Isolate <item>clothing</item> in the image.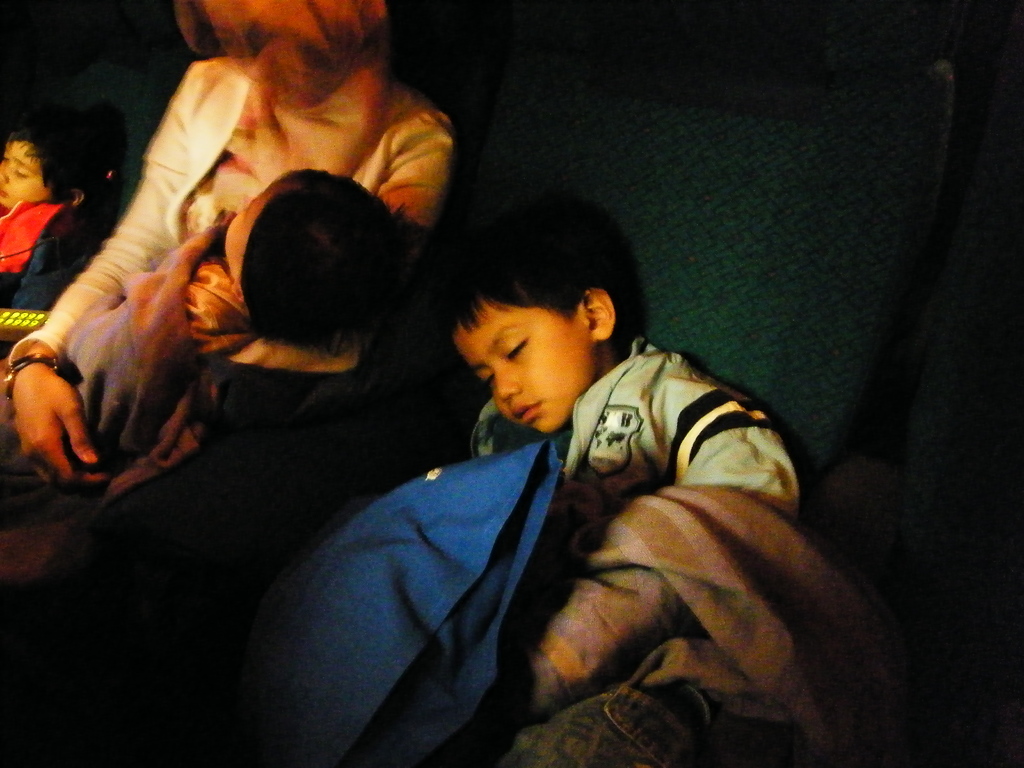
Isolated region: <bbox>69, 212, 355, 502</bbox>.
